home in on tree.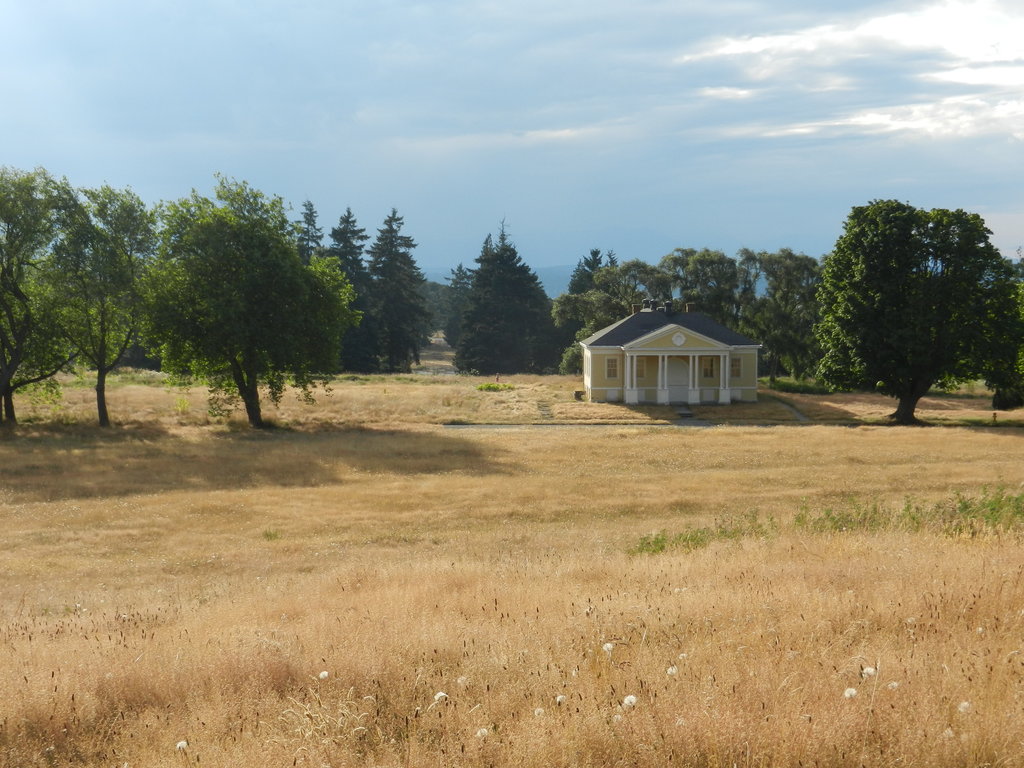
Homed in at Rect(279, 199, 321, 248).
